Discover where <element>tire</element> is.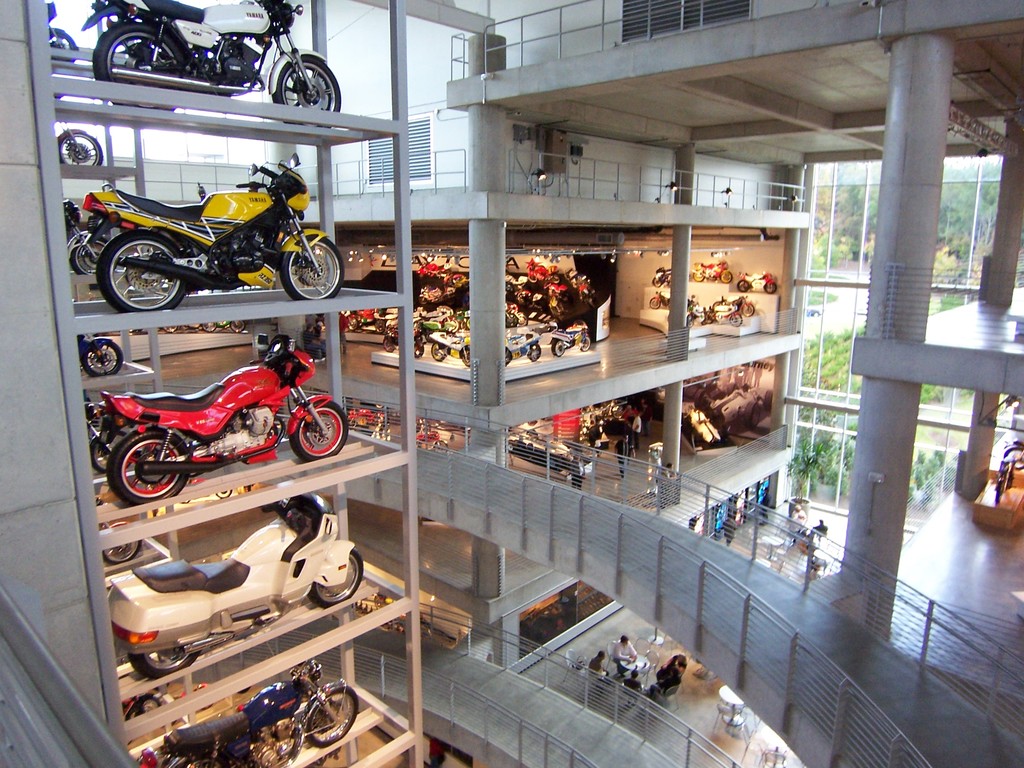
Discovered at left=59, top=131, right=102, bottom=168.
